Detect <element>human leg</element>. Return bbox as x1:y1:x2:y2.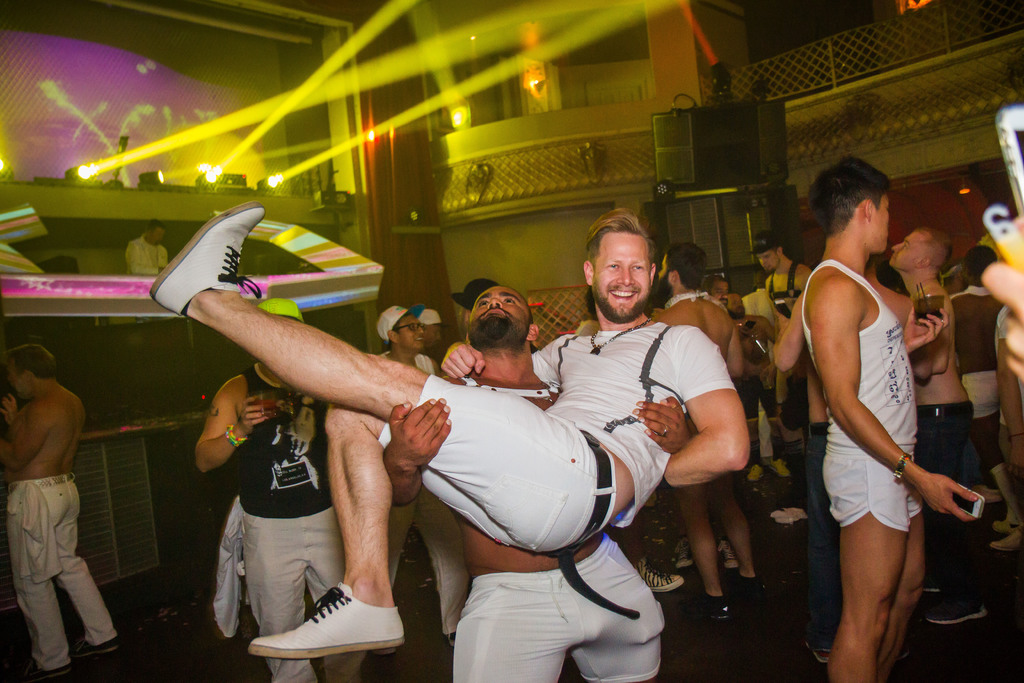
714:472:750:570.
